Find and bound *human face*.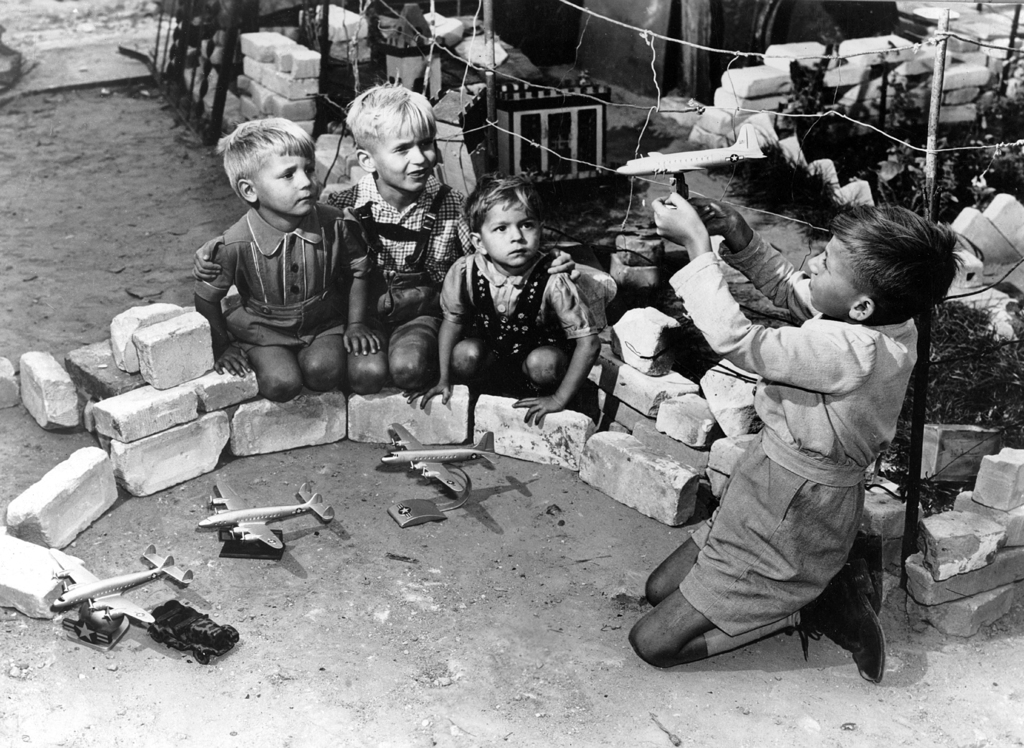
Bound: x1=479, y1=196, x2=529, y2=269.
